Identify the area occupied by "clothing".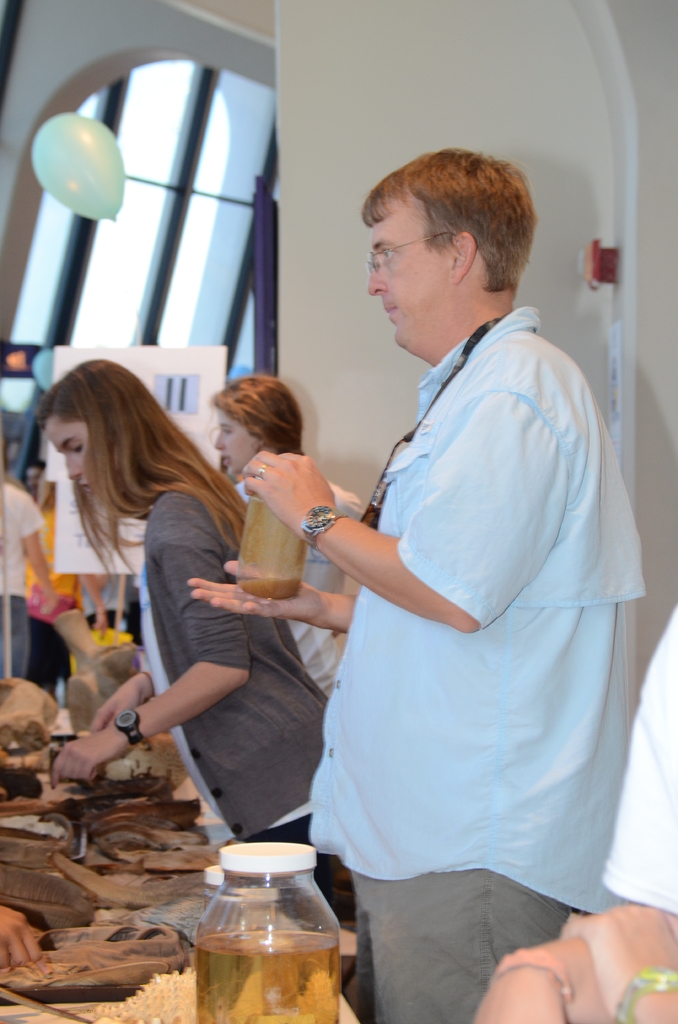
Area: locate(230, 468, 368, 696).
